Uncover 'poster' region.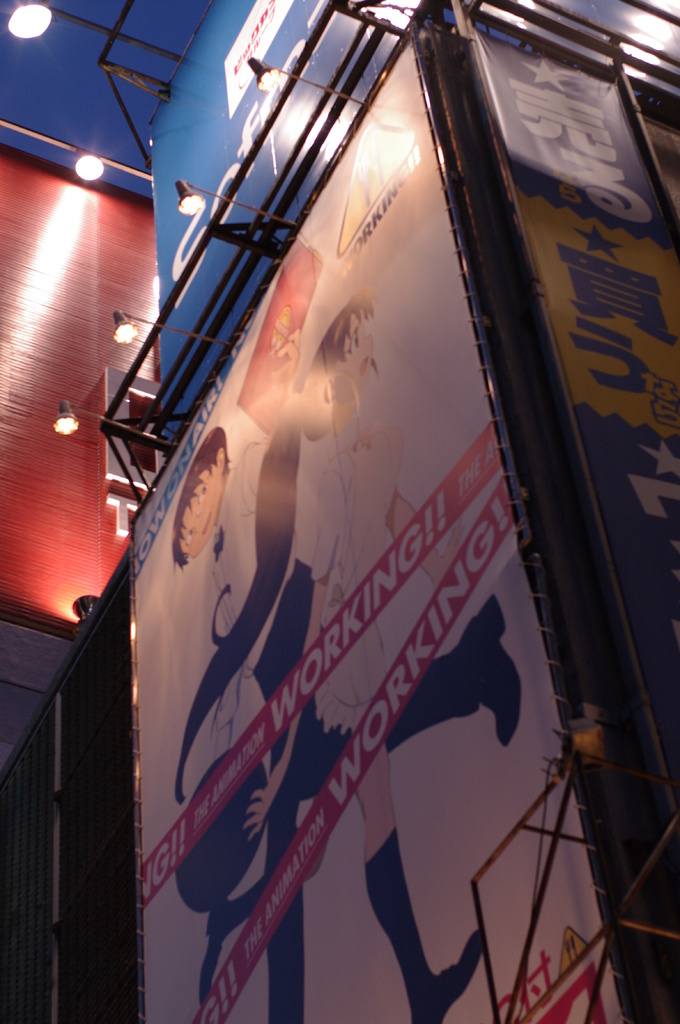
Uncovered: region(132, 43, 629, 1023).
